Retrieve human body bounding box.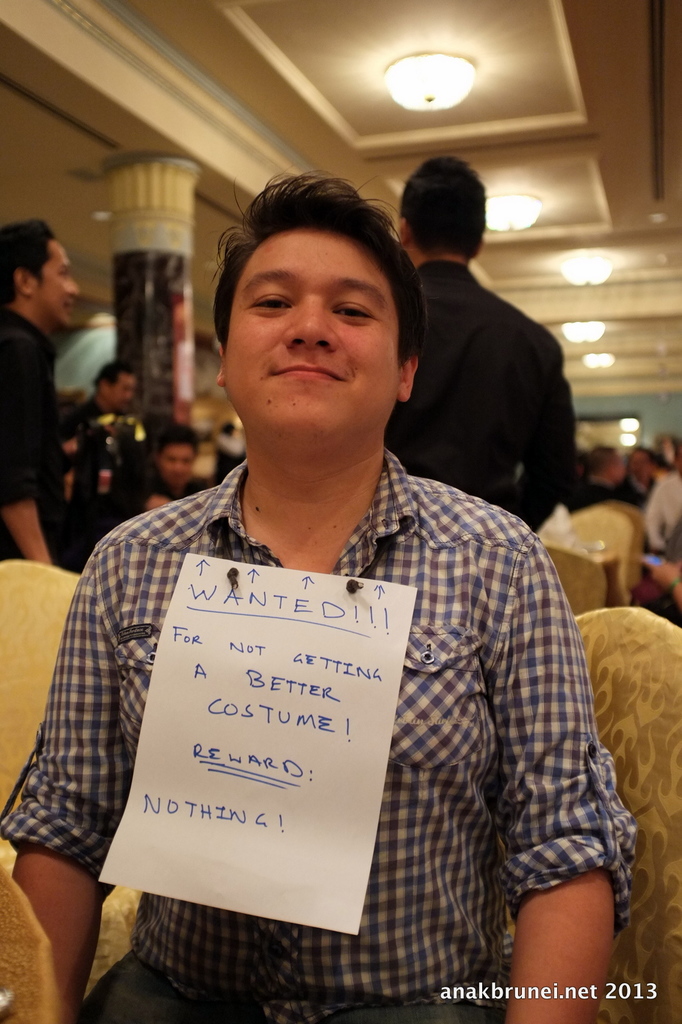
Bounding box: [x1=0, y1=216, x2=69, y2=570].
